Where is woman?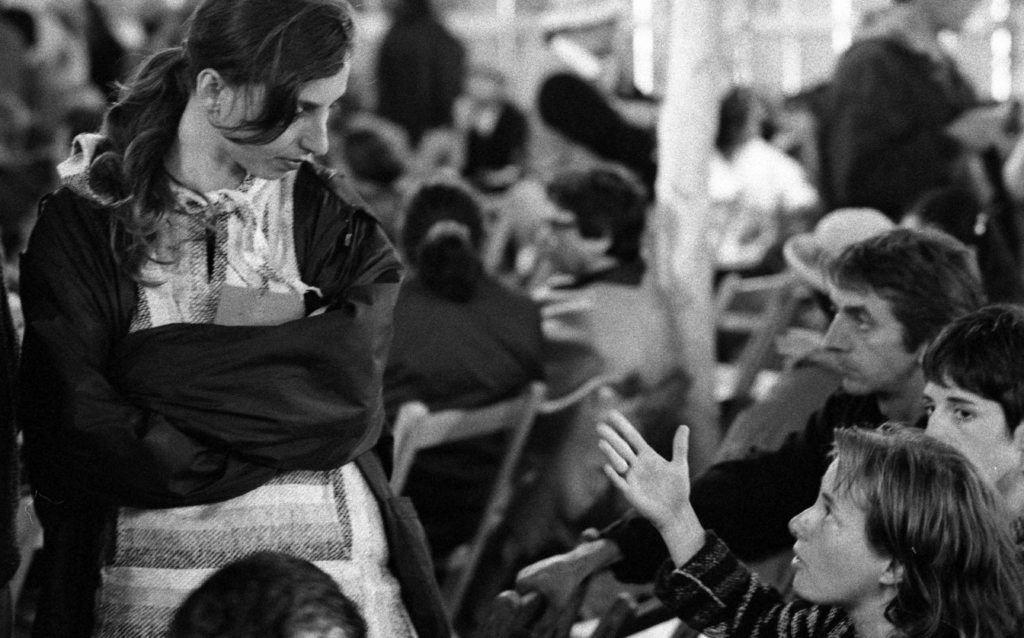
<box>591,406,1023,637</box>.
